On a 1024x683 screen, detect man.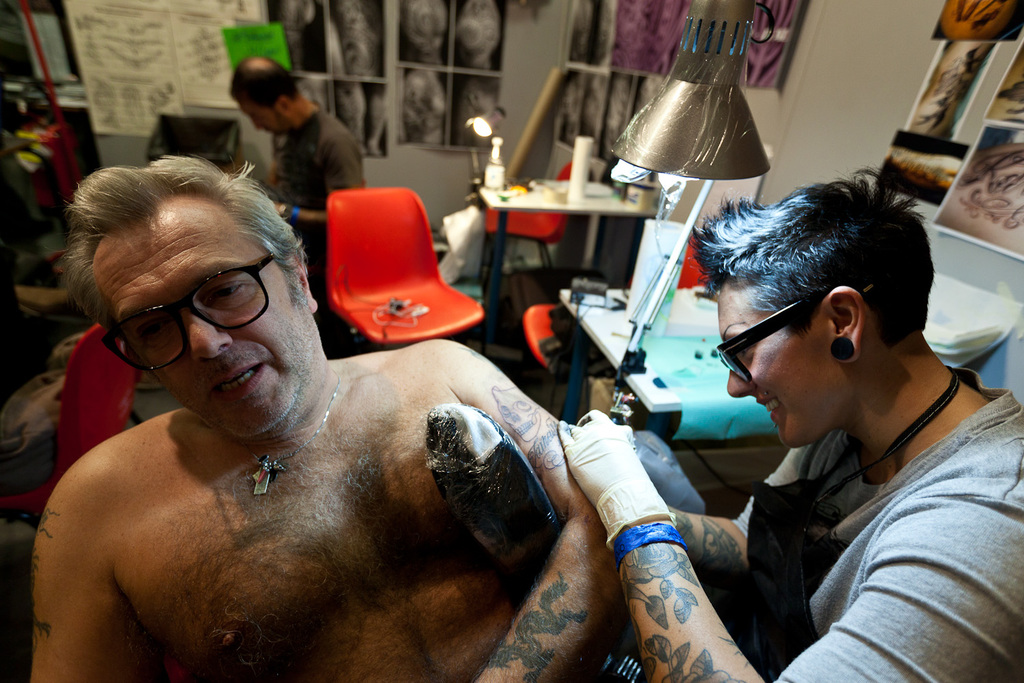
bbox=(232, 55, 370, 359).
